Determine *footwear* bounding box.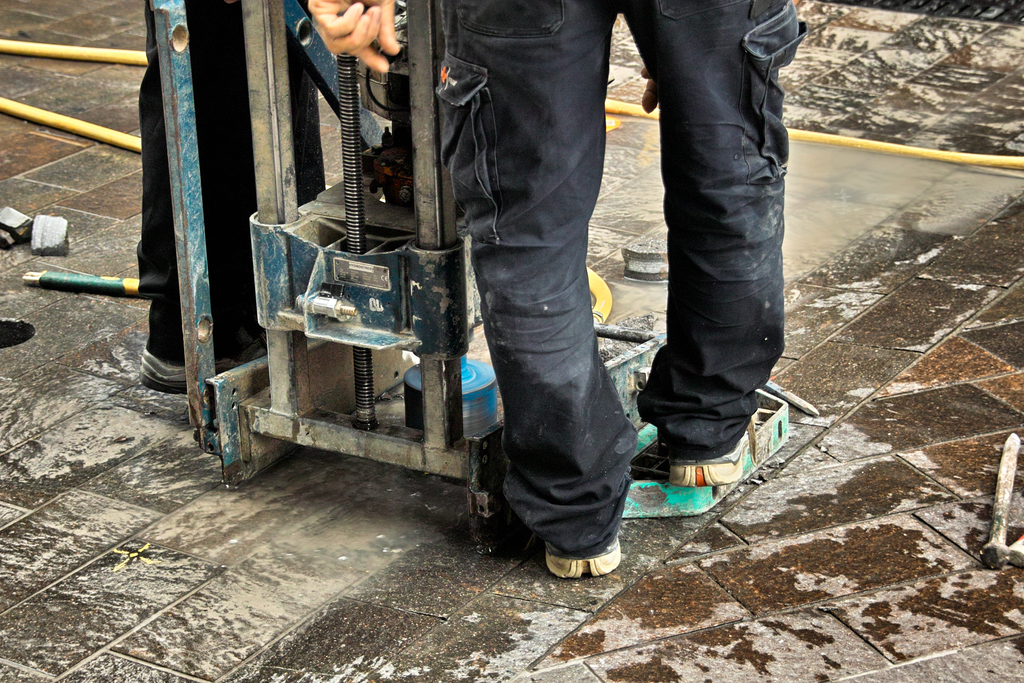
Determined: box(667, 423, 763, 488).
